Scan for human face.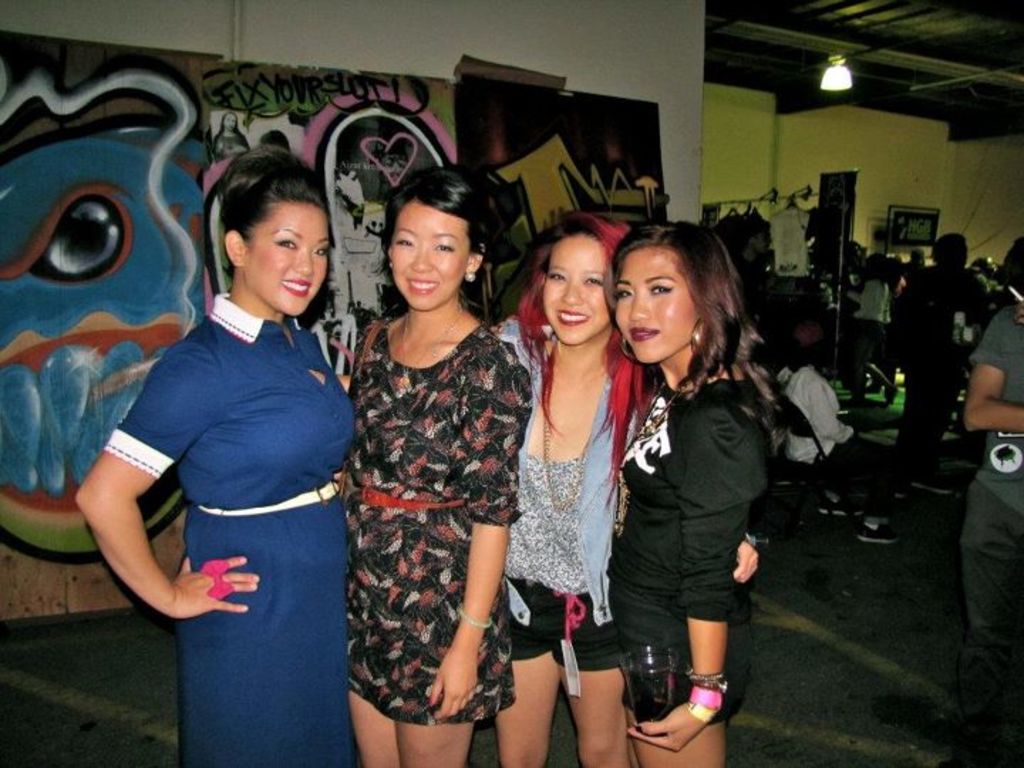
Scan result: x1=393 y1=201 x2=471 y2=306.
